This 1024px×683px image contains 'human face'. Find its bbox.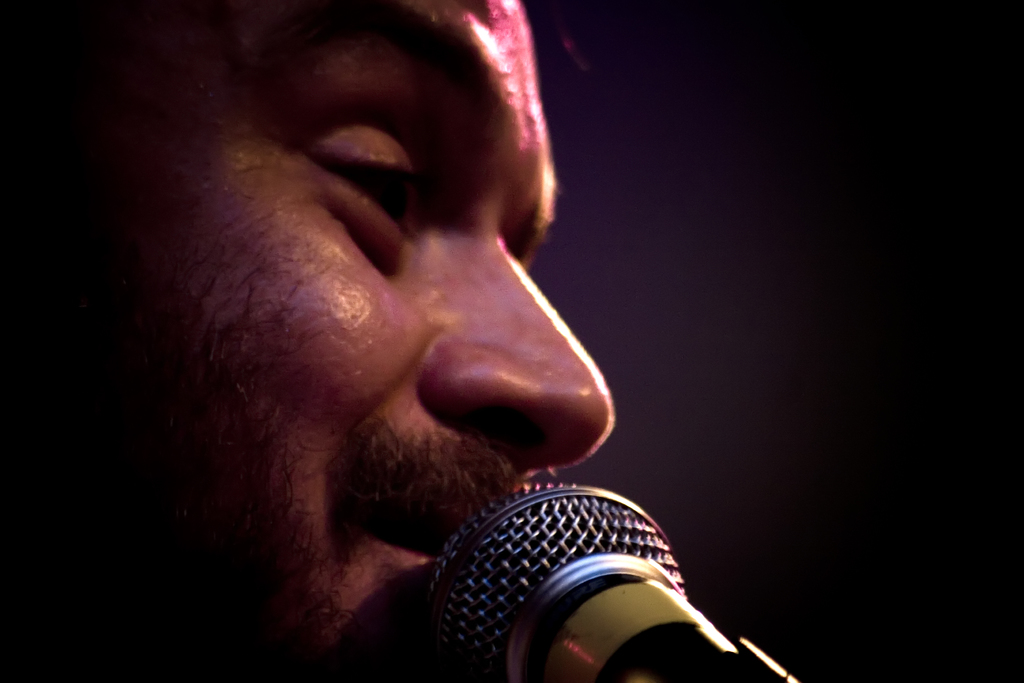
(left=0, top=0, right=609, bottom=682).
